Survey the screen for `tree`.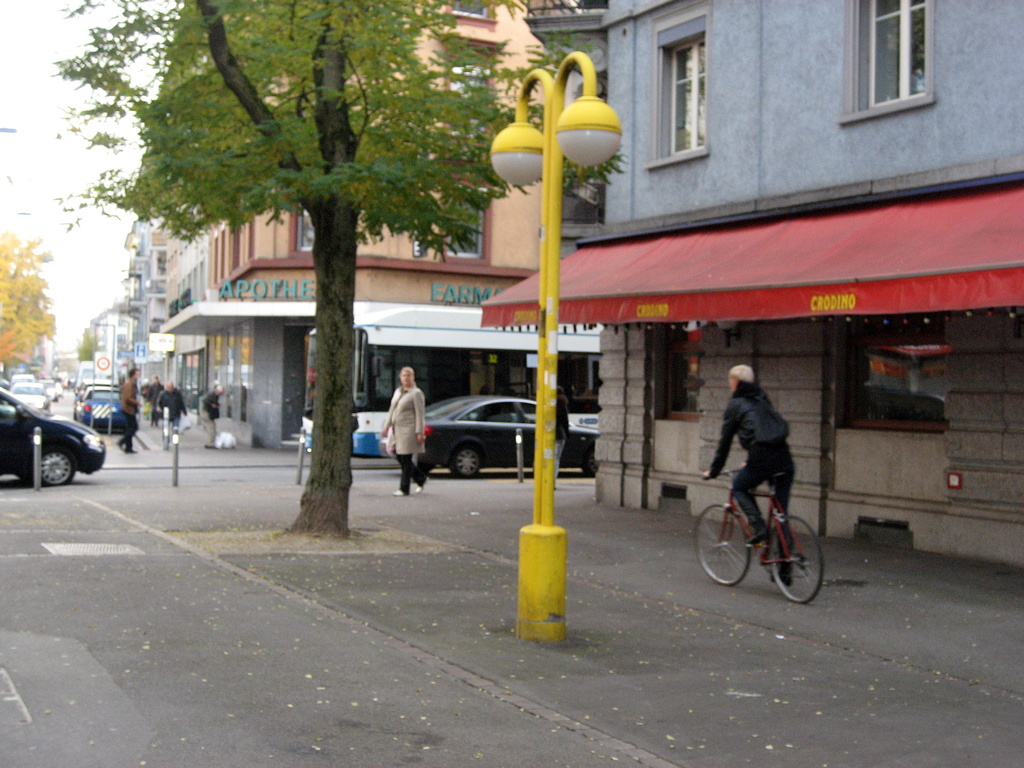
Survey found: [49, 0, 627, 537].
